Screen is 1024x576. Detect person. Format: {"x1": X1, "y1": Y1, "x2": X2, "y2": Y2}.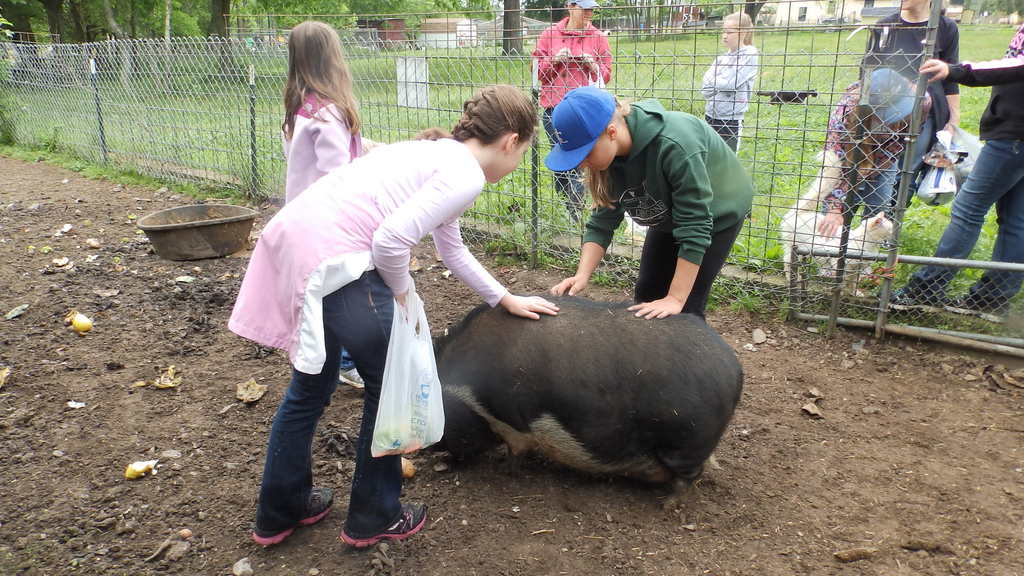
{"x1": 876, "y1": 20, "x2": 1023, "y2": 314}.
